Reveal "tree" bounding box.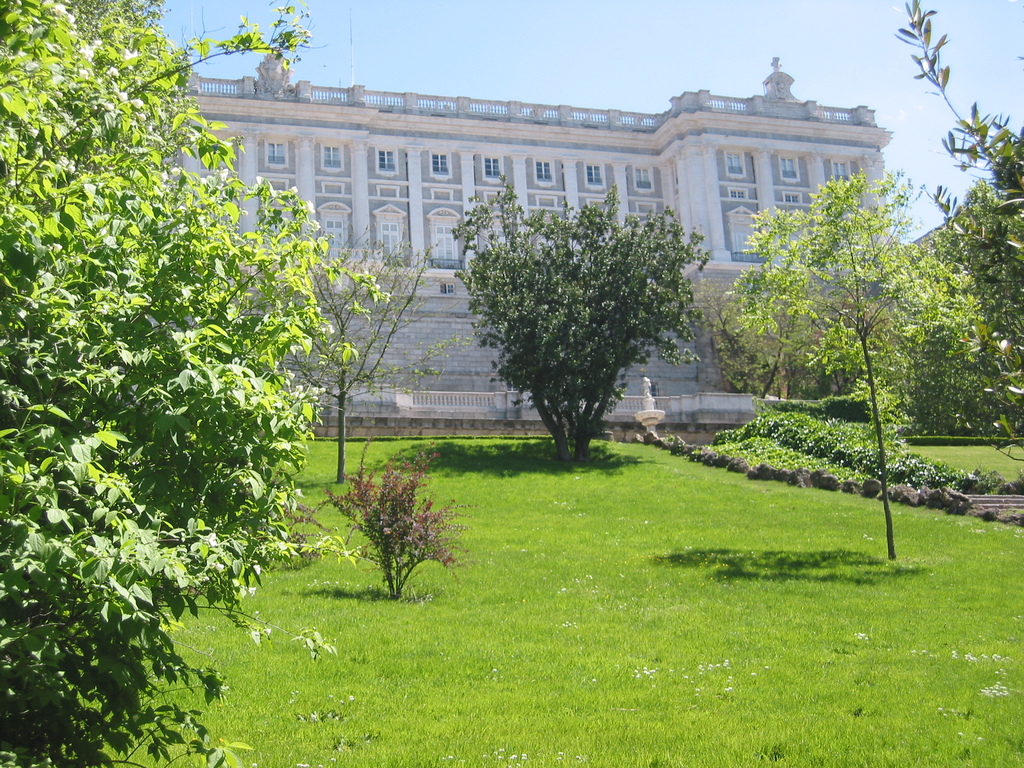
Revealed: locate(887, 0, 1023, 447).
